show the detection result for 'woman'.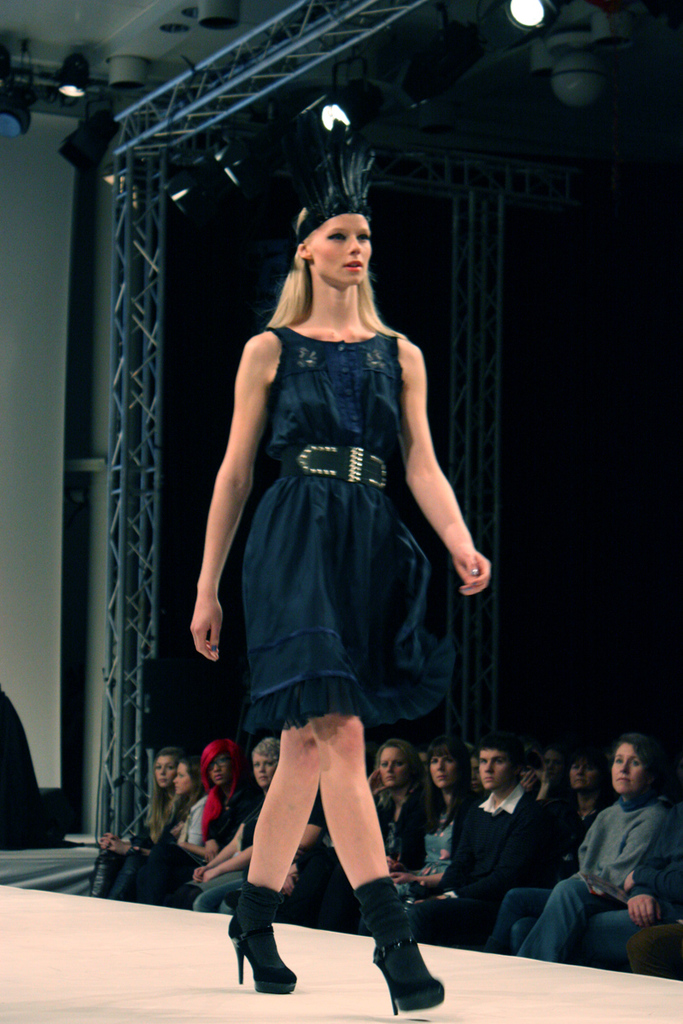
pyautogui.locateOnScreen(512, 730, 682, 963).
